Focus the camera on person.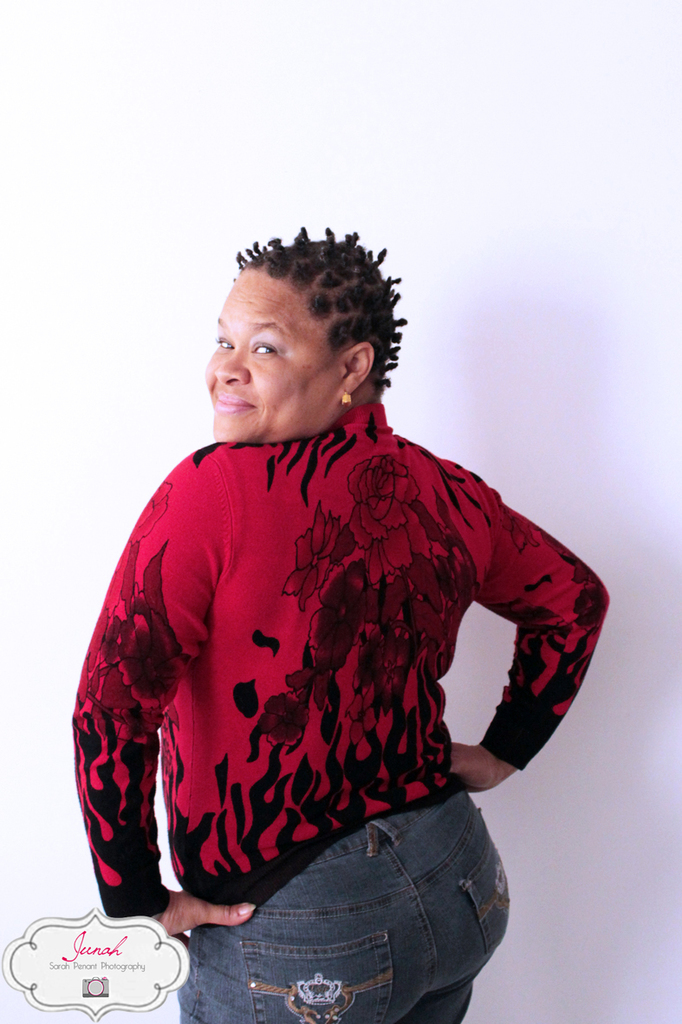
Focus region: bbox=(62, 212, 607, 957).
